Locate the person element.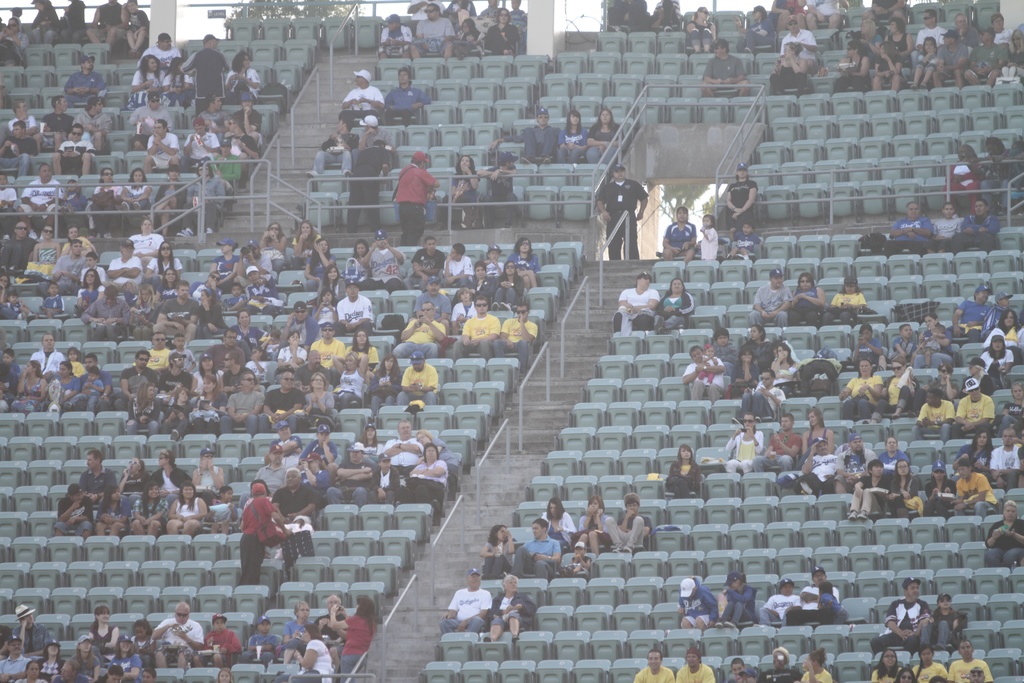
Element bbox: (x1=601, y1=166, x2=648, y2=256).
